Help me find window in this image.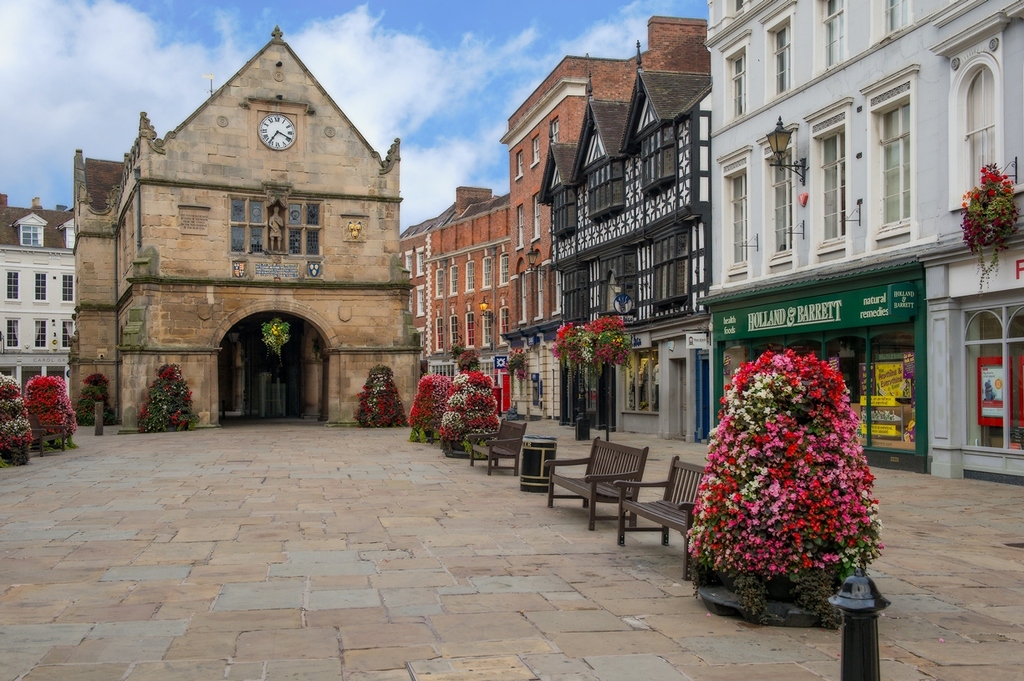
Found it: [18, 221, 42, 248].
